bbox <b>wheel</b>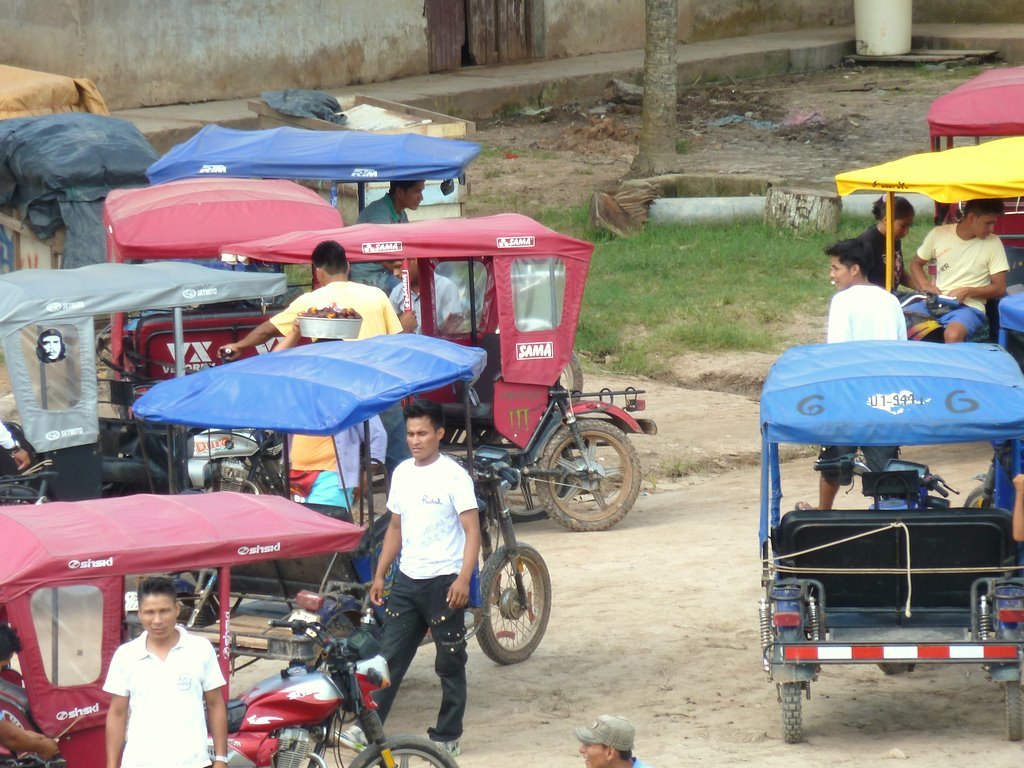
select_region(479, 443, 571, 519)
